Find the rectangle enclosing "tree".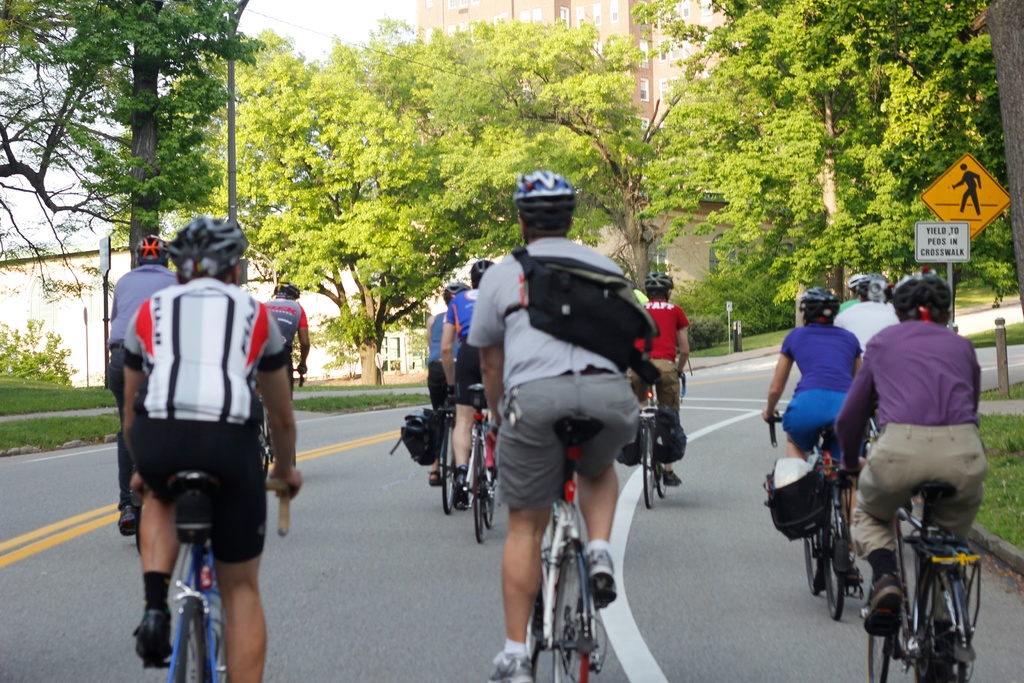
region(386, 15, 684, 327).
